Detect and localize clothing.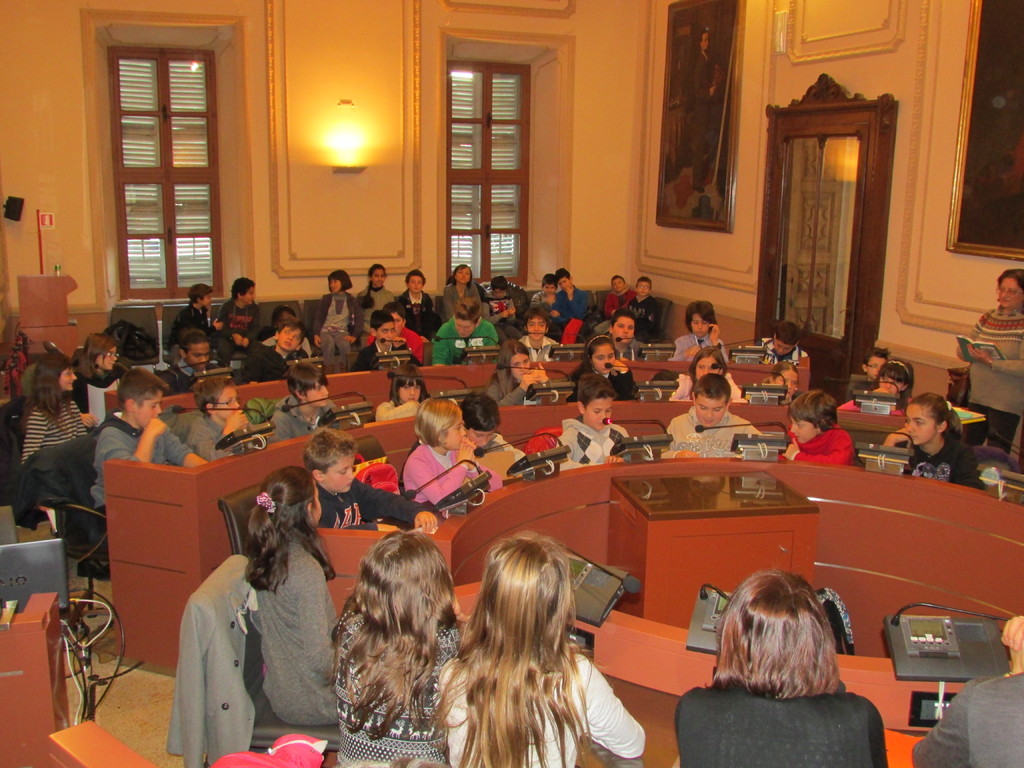
Localized at [84,406,194,542].
